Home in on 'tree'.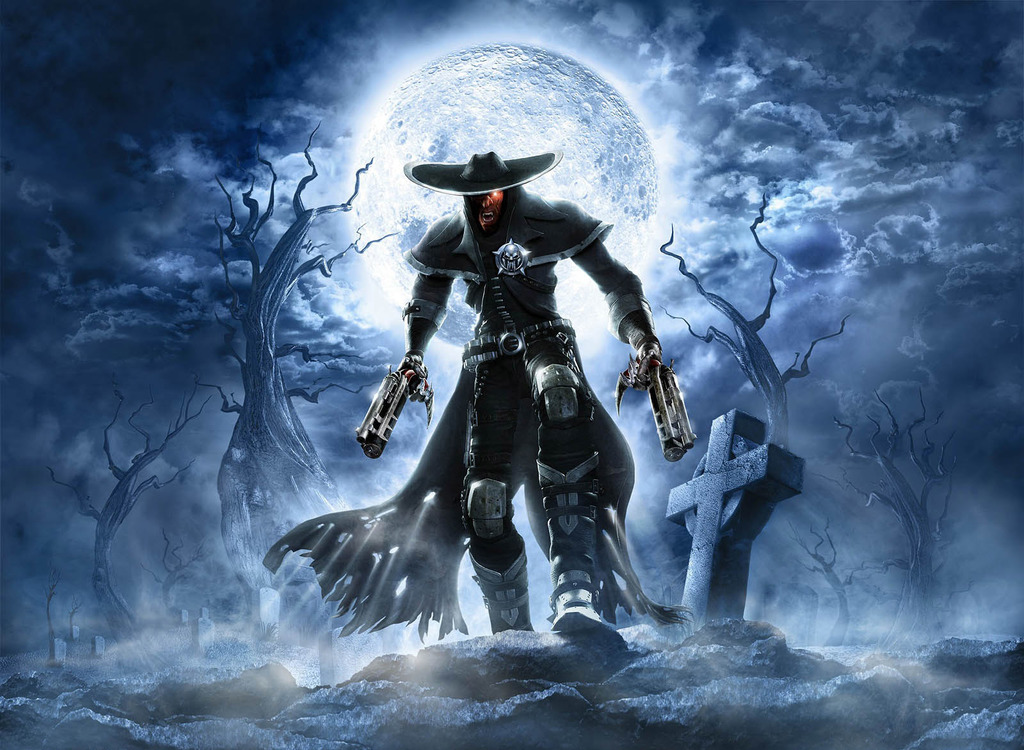
Homed in at BBox(148, 523, 207, 631).
